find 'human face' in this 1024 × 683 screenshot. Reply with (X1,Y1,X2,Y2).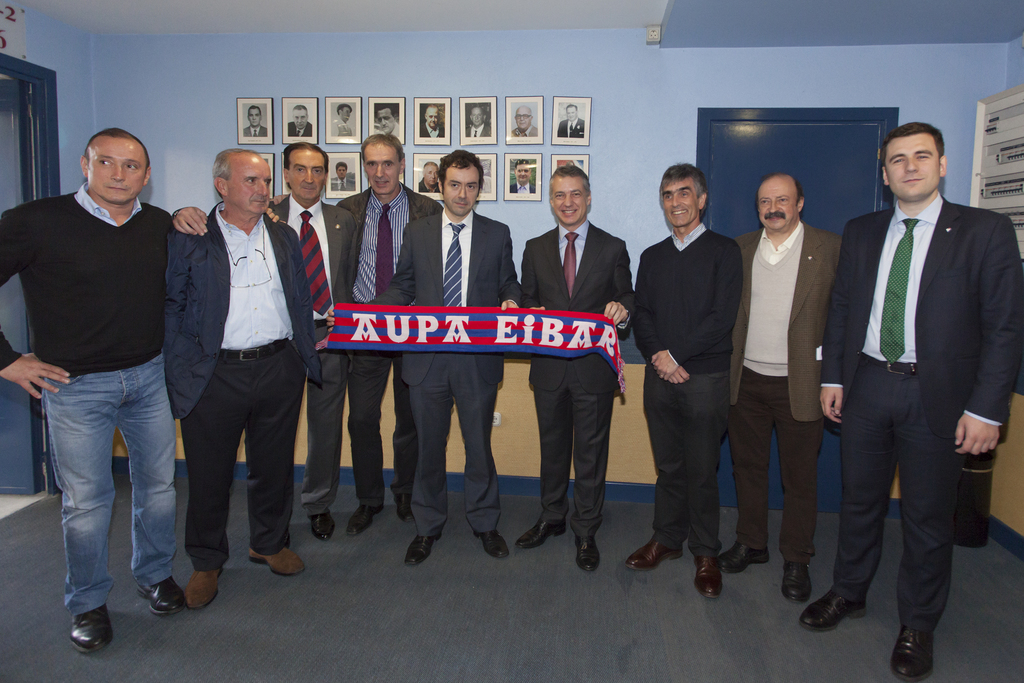
(342,107,351,123).
